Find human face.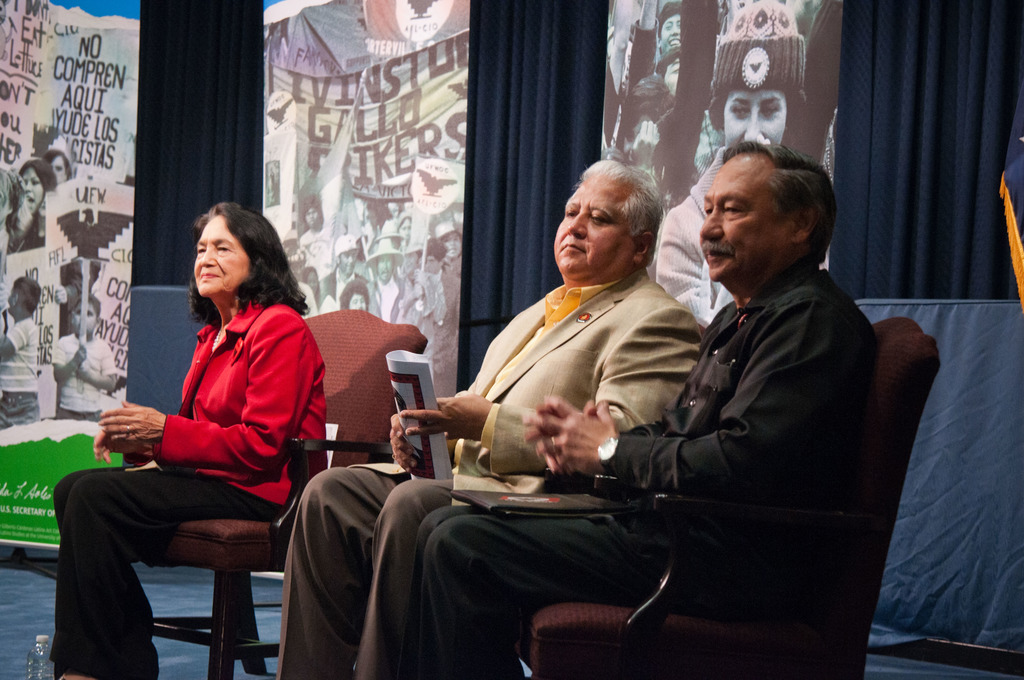
[left=446, top=231, right=461, bottom=254].
